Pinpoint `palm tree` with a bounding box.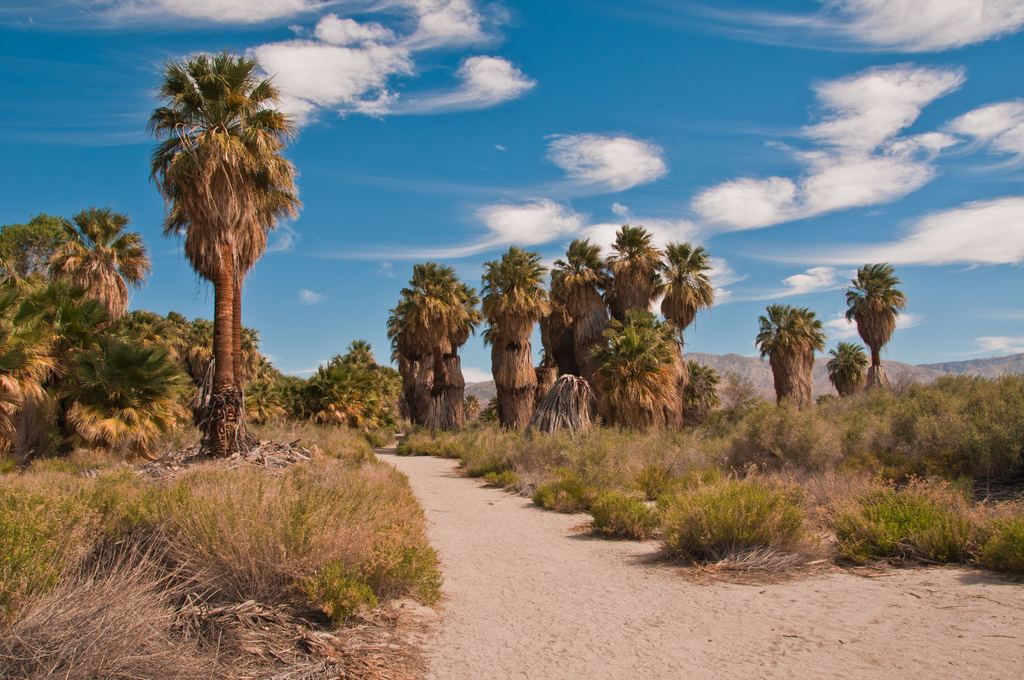
173, 144, 276, 471.
